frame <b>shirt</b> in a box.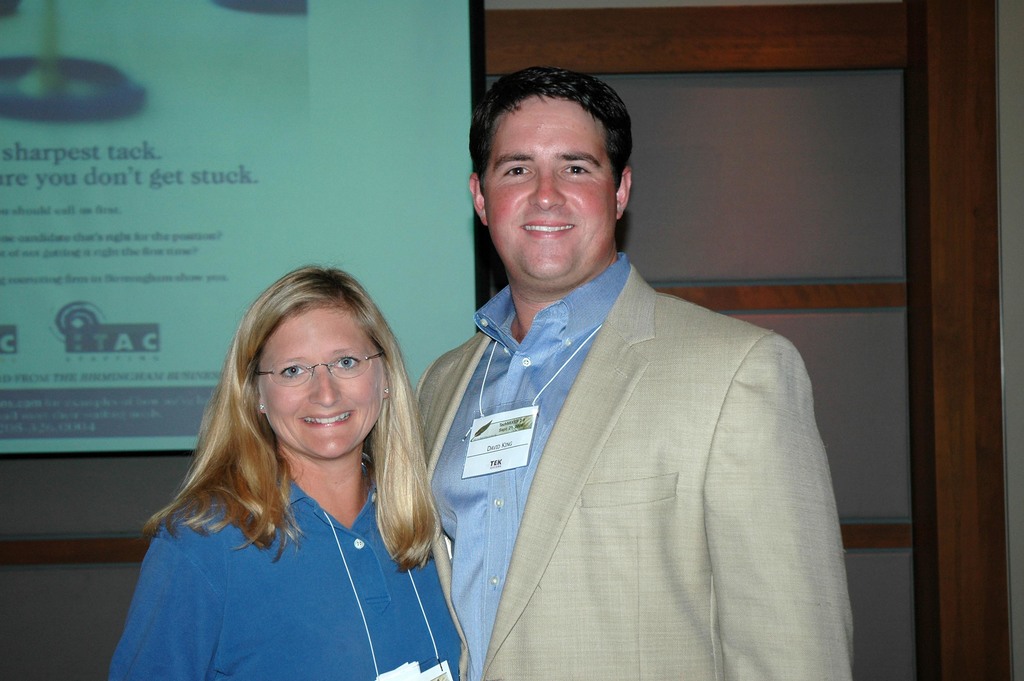
bbox=(431, 250, 625, 678).
